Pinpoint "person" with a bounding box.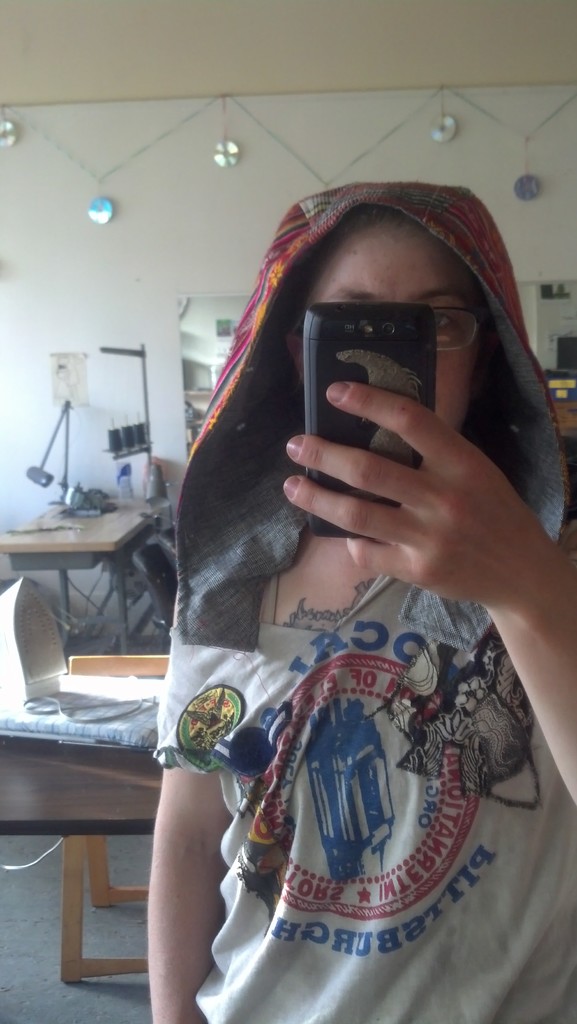
pyautogui.locateOnScreen(146, 194, 576, 1023).
